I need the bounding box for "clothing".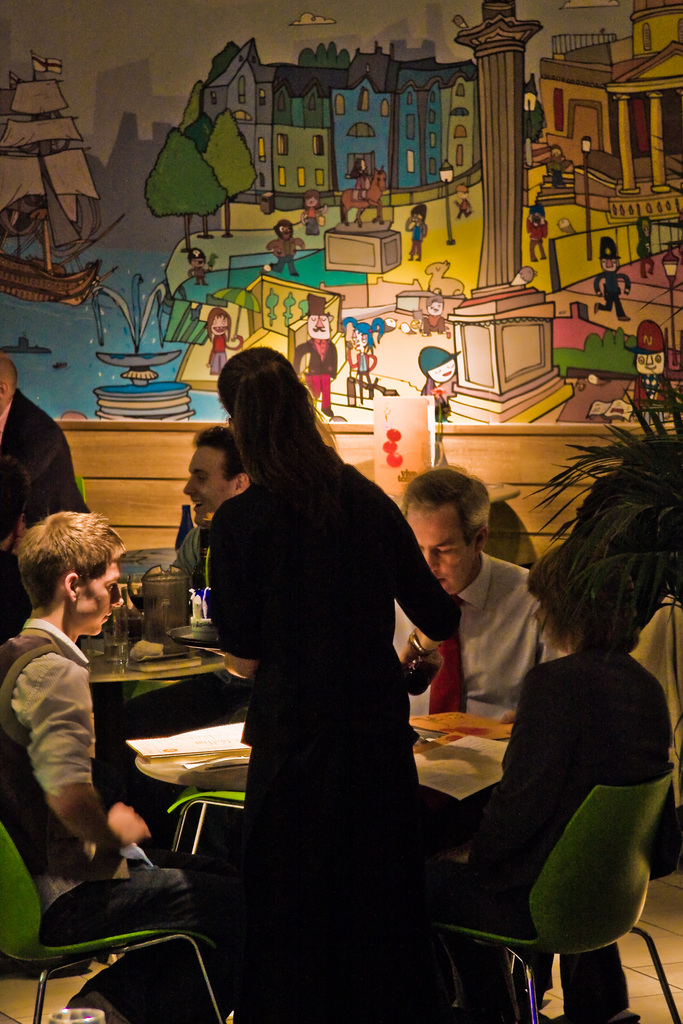
Here it is: box=[170, 522, 216, 586].
